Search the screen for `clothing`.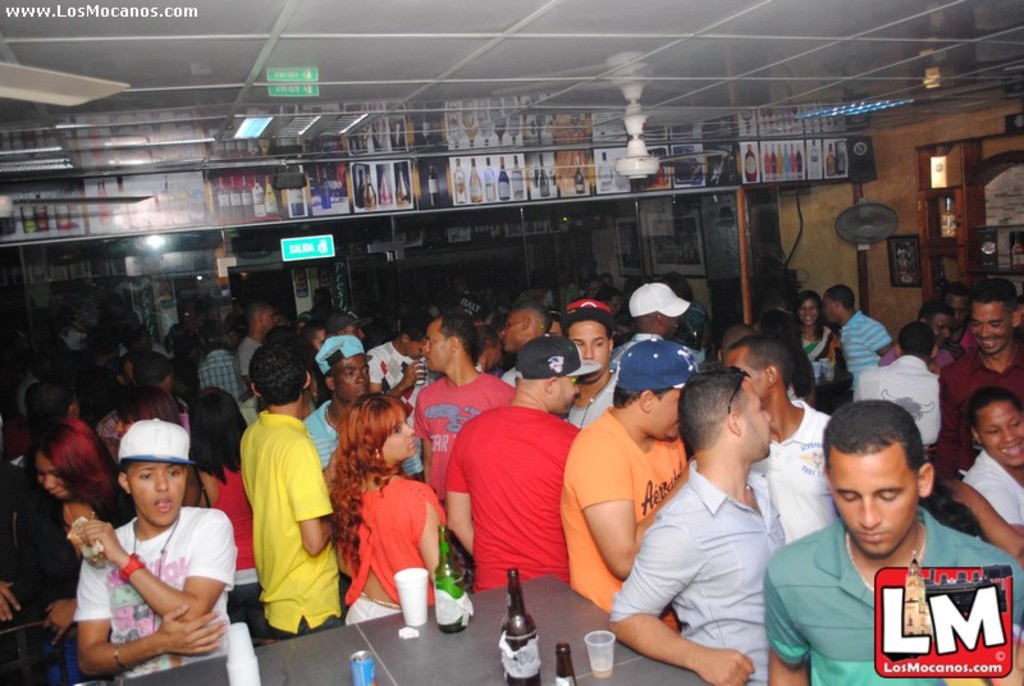
Found at l=189, t=334, r=246, b=403.
